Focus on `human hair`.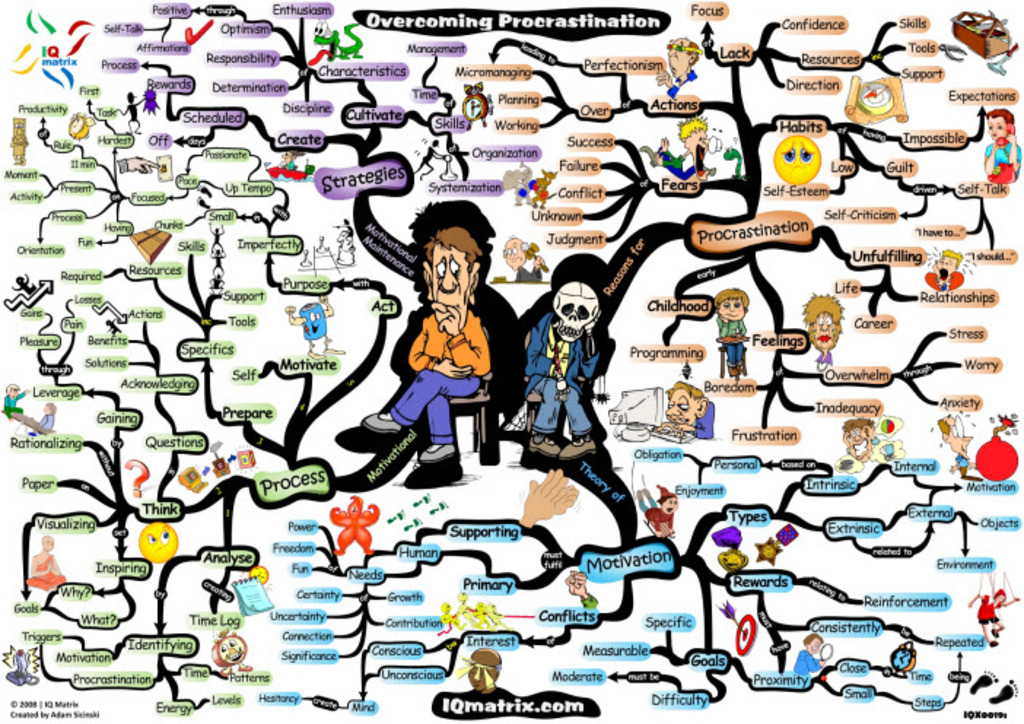
Focused at {"left": 423, "top": 228, "right": 483, "bottom": 272}.
